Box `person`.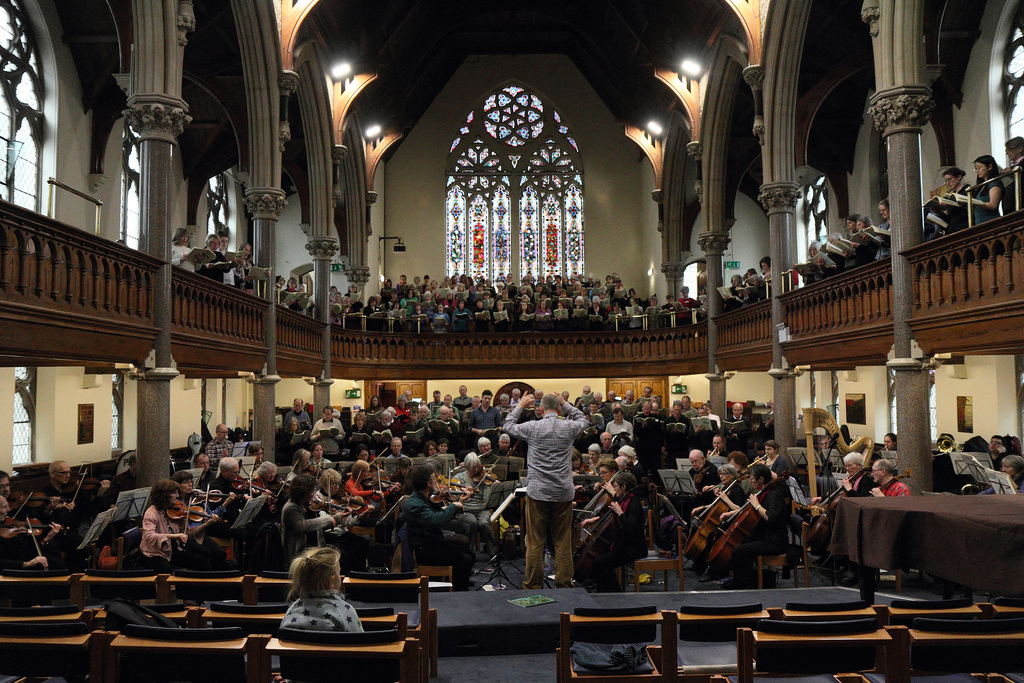
box(606, 403, 632, 440).
